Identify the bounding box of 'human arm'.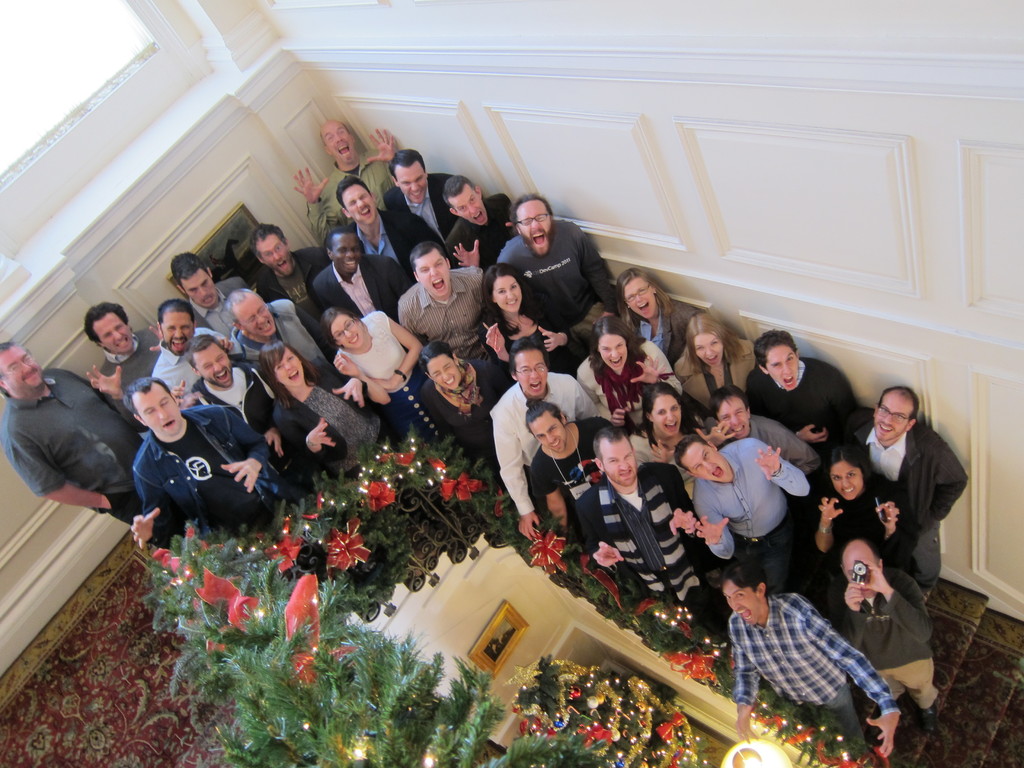
Rect(217, 399, 265, 491).
